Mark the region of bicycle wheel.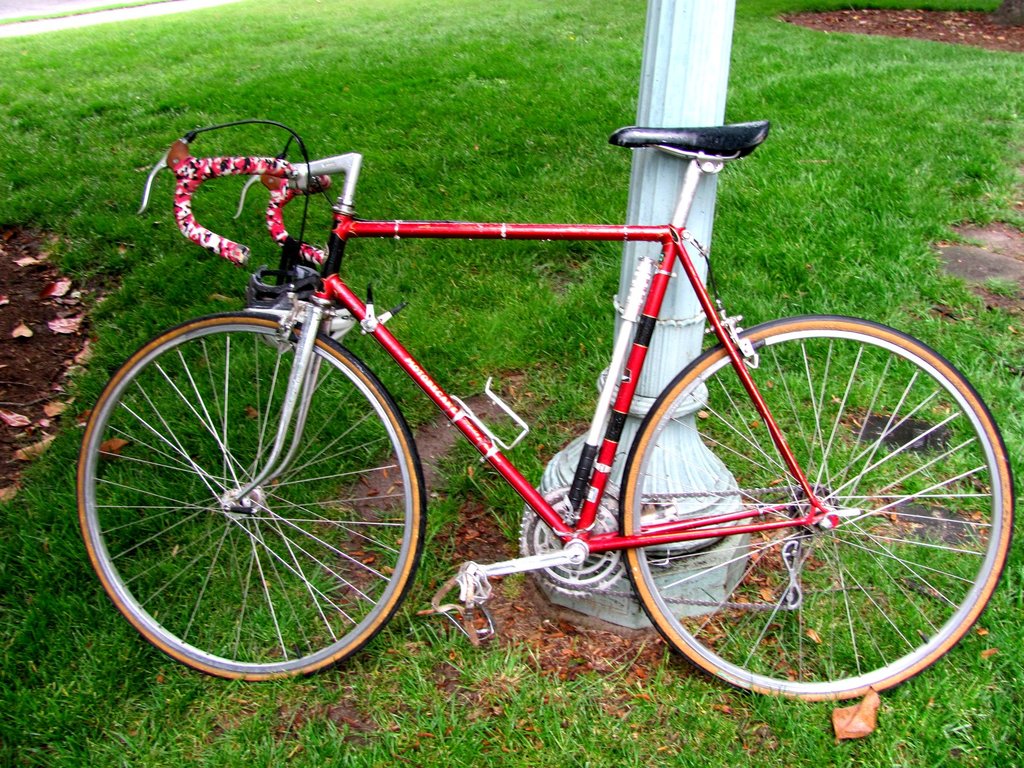
Region: (left=74, top=312, right=426, bottom=677).
